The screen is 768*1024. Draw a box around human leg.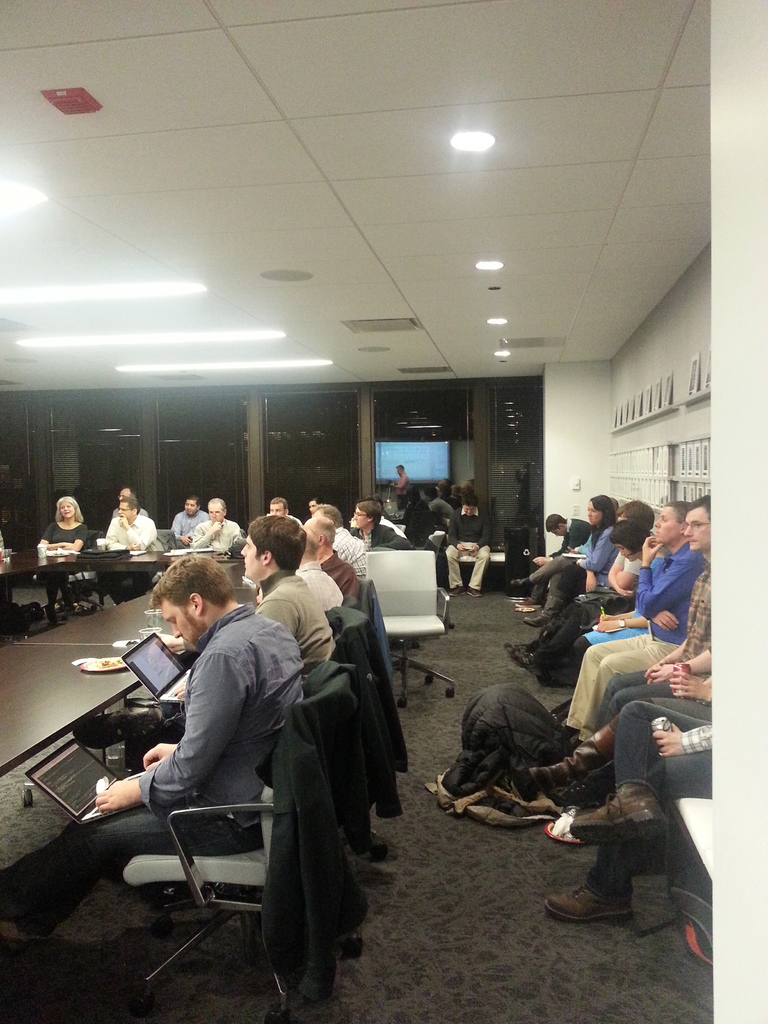
bbox=[567, 703, 716, 846].
